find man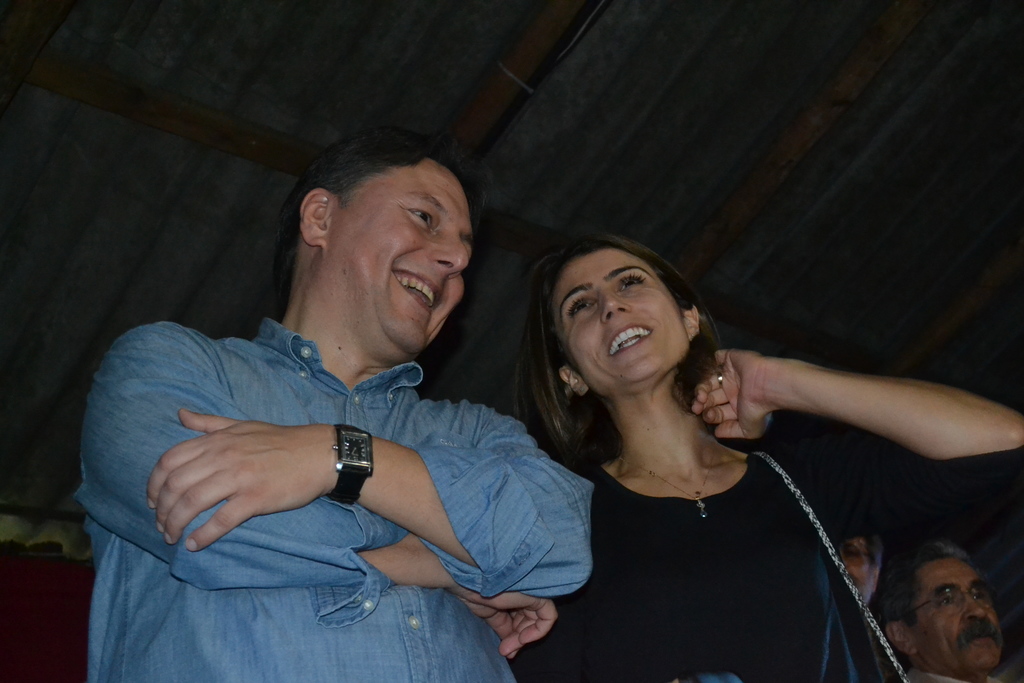
Rect(90, 121, 596, 677)
